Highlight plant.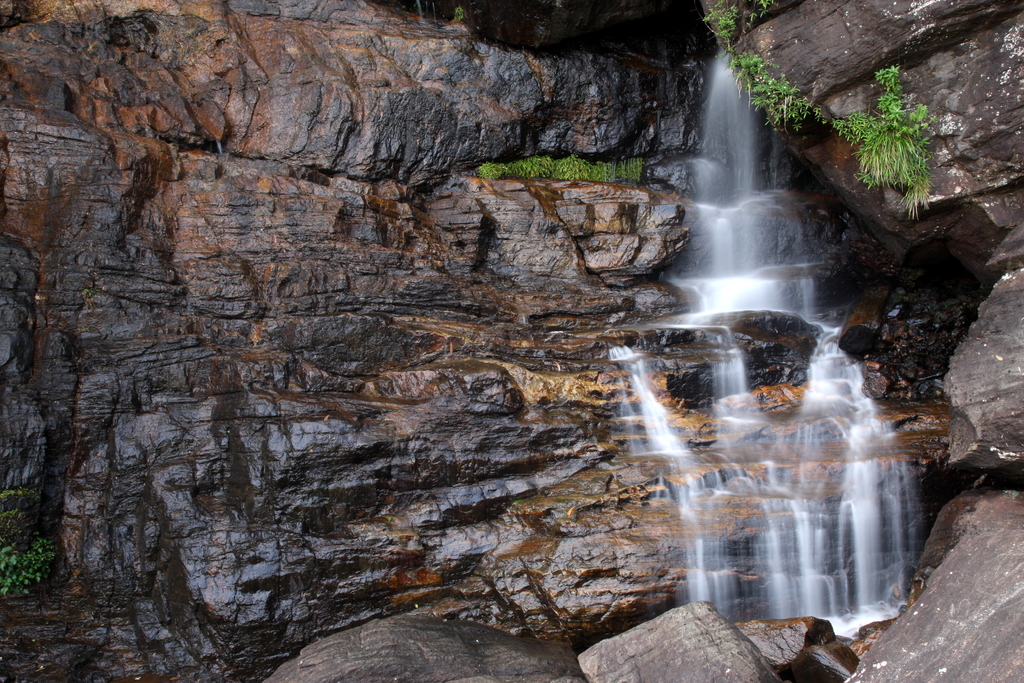
Highlighted region: rect(0, 530, 58, 610).
